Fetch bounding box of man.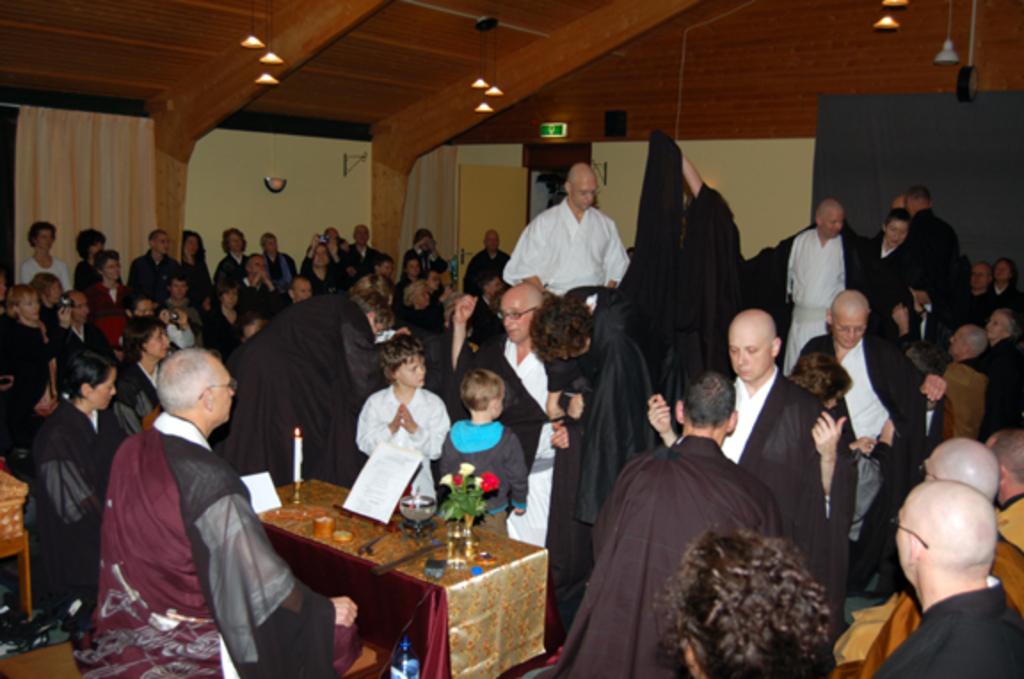
Bbox: left=905, top=181, right=960, bottom=260.
